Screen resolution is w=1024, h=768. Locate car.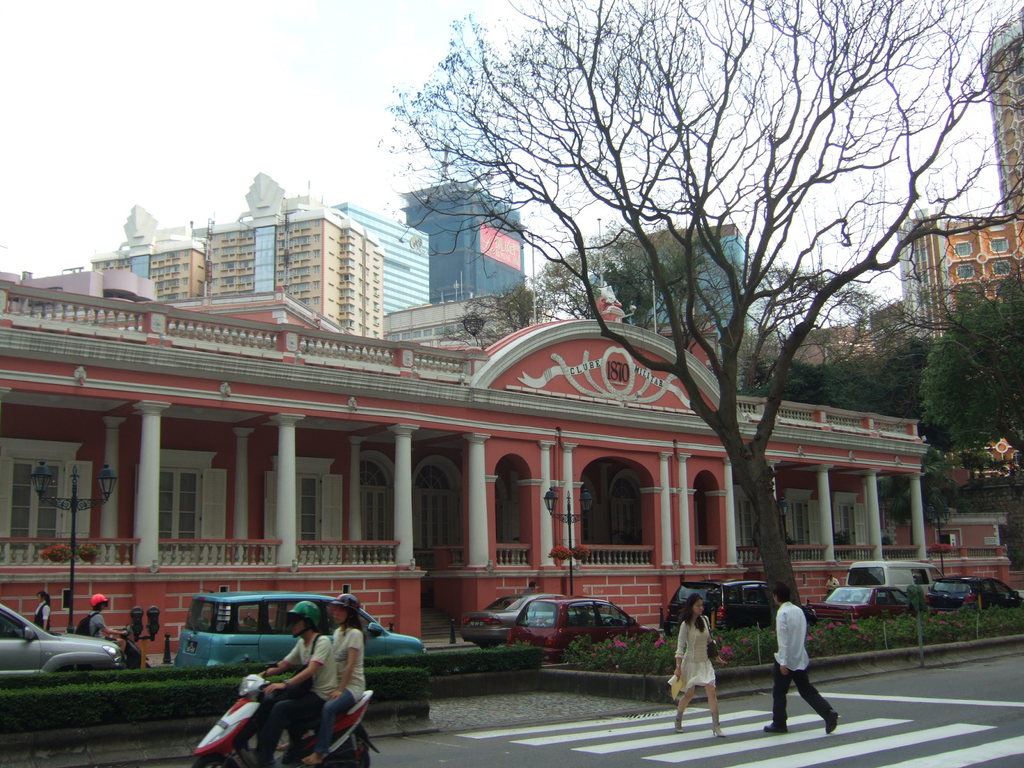
Rect(668, 580, 786, 636).
